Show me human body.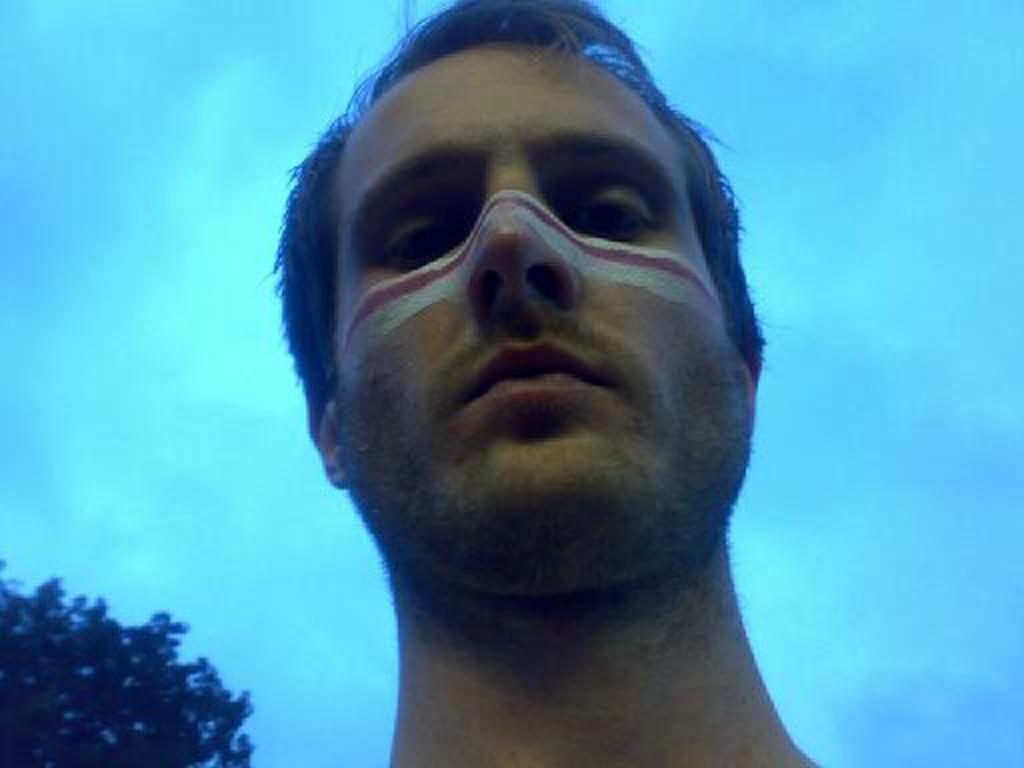
human body is here: locate(264, 0, 866, 766).
